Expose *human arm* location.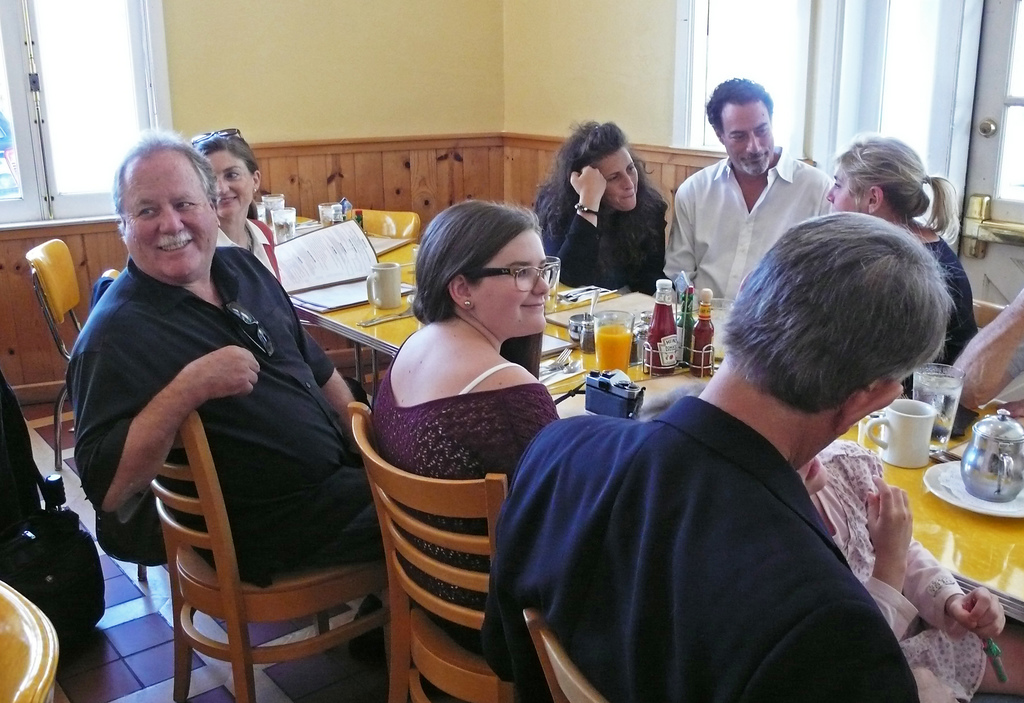
Exposed at rect(780, 594, 911, 702).
